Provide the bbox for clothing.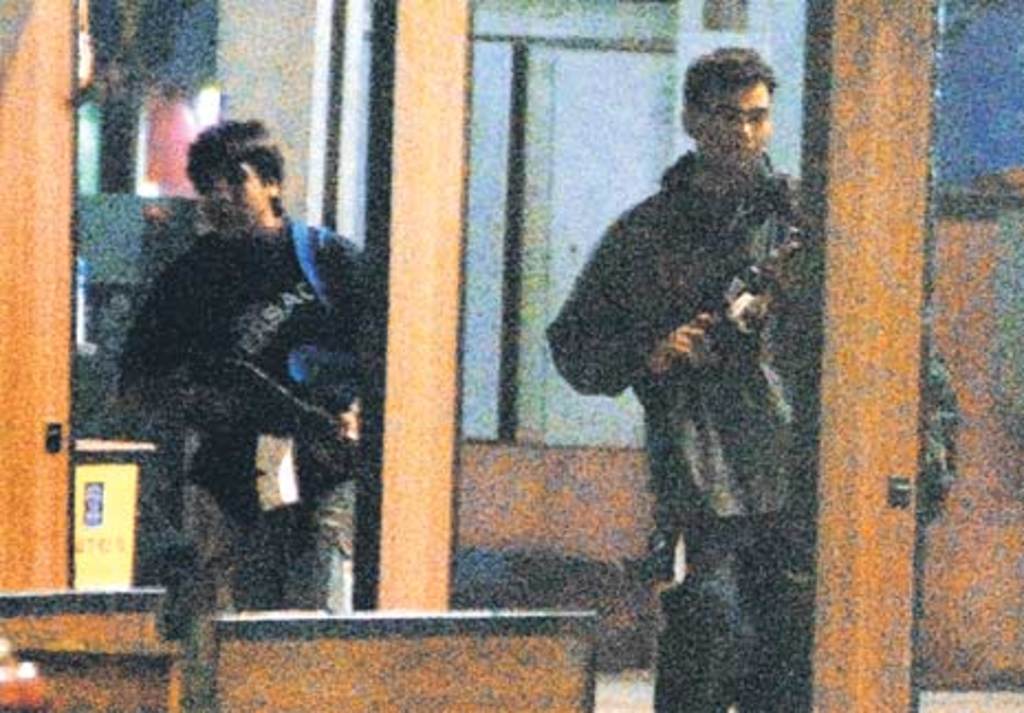
Rect(537, 147, 879, 711).
